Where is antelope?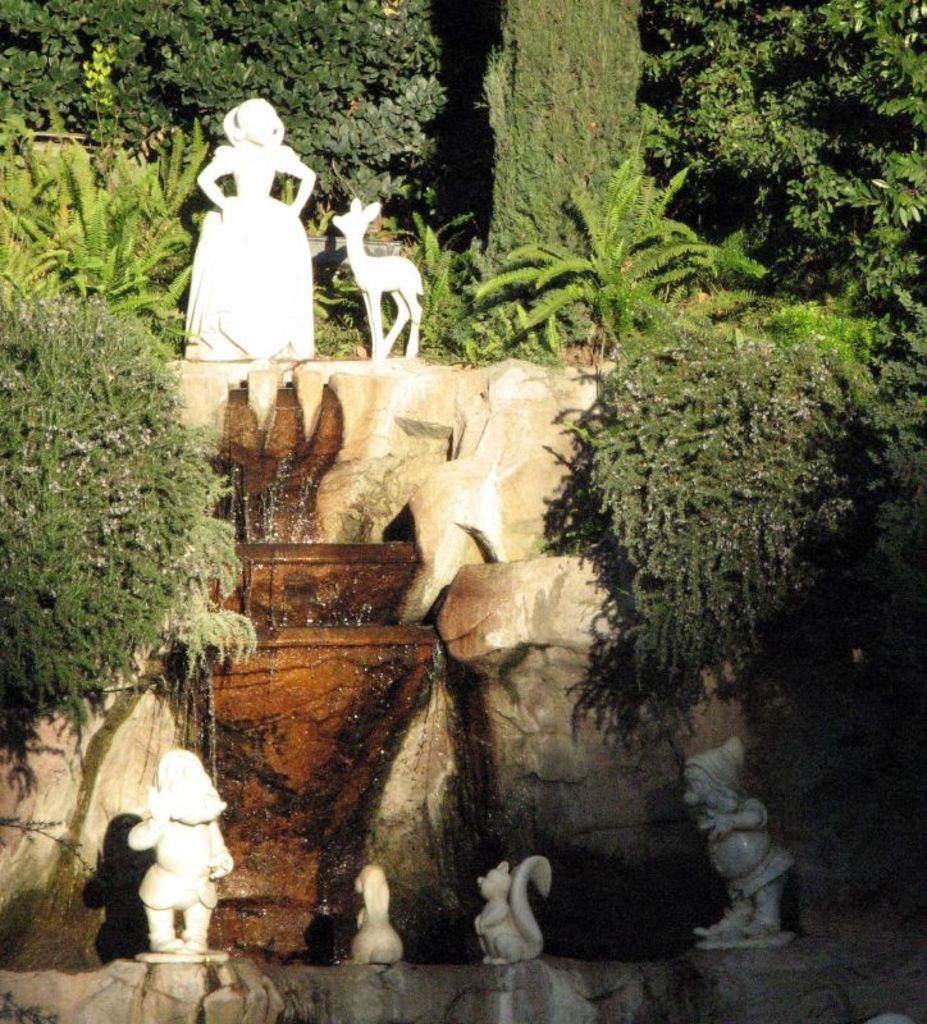
[333,195,423,352].
